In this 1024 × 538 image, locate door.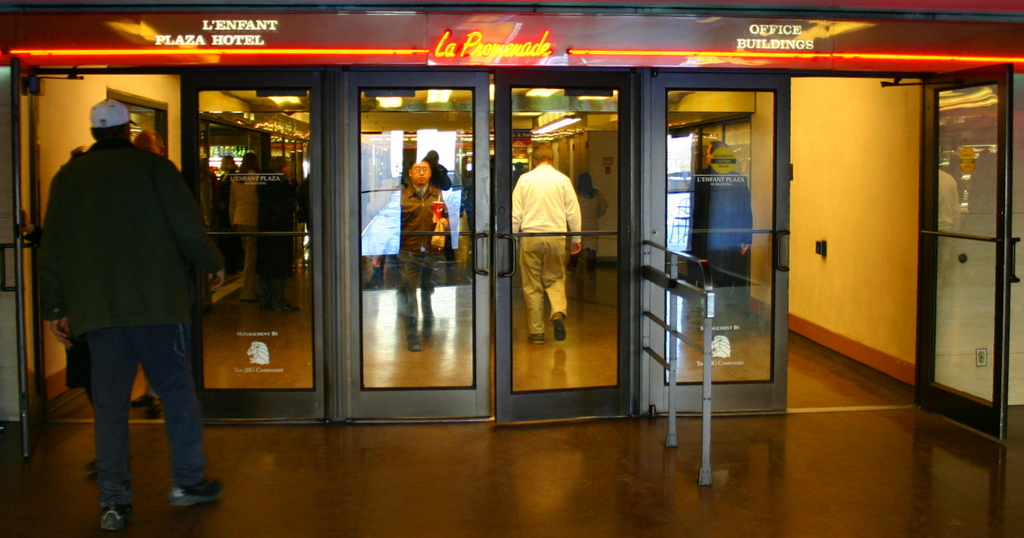
Bounding box: (x1=913, y1=64, x2=1012, y2=440).
